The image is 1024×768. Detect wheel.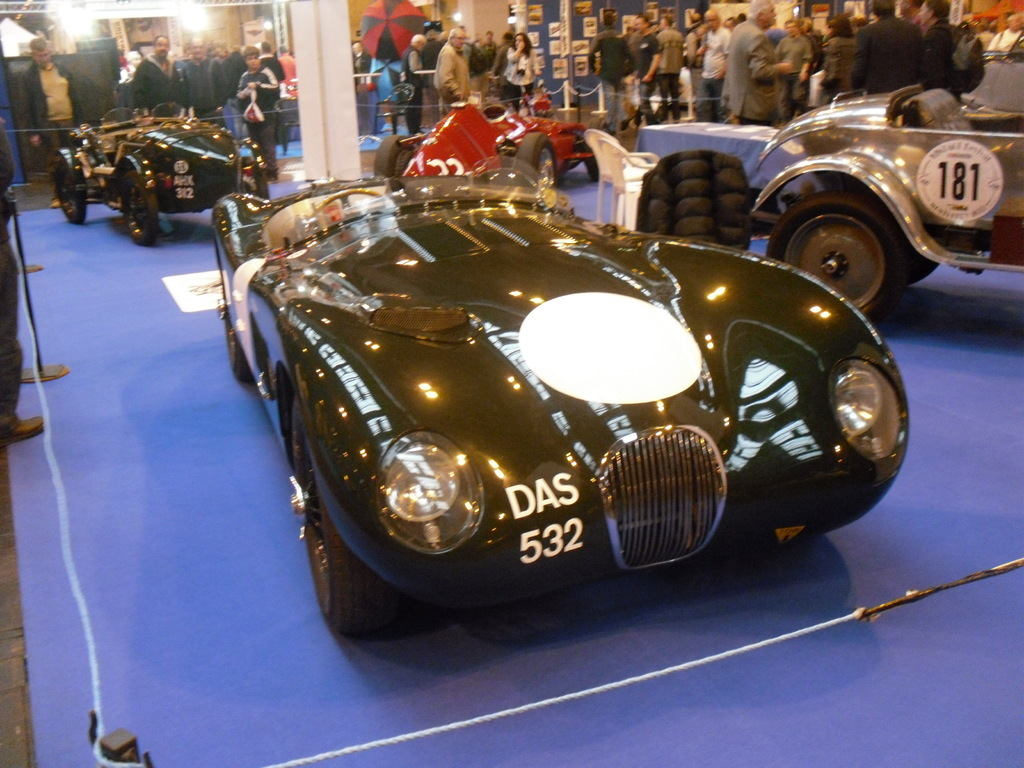
Detection: bbox(515, 131, 561, 192).
